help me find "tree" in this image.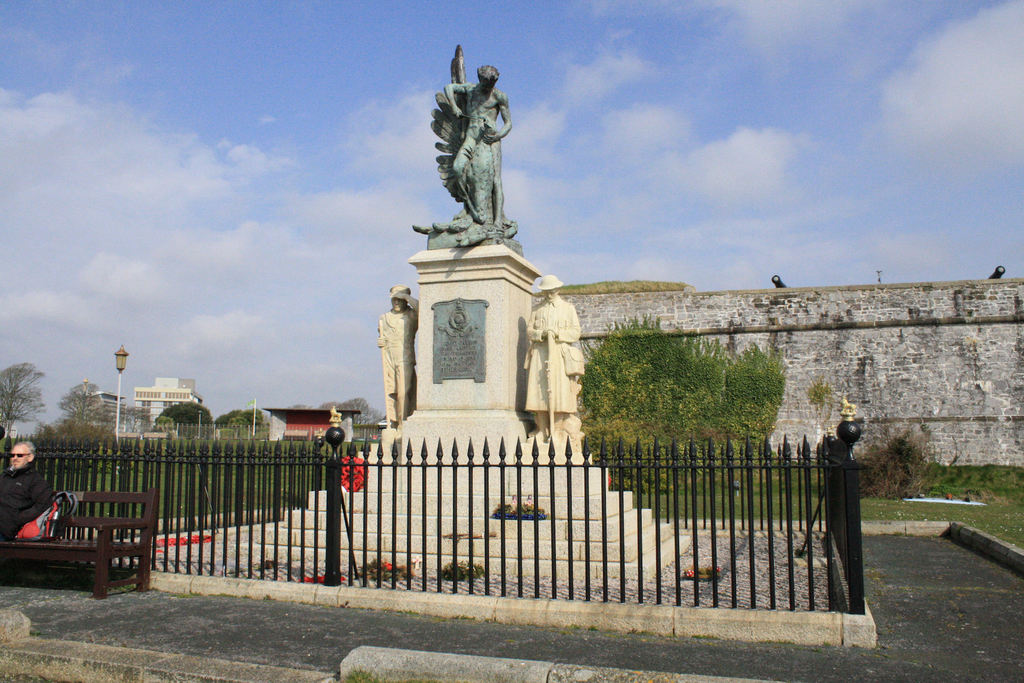
Found it: 0/359/49/438.
